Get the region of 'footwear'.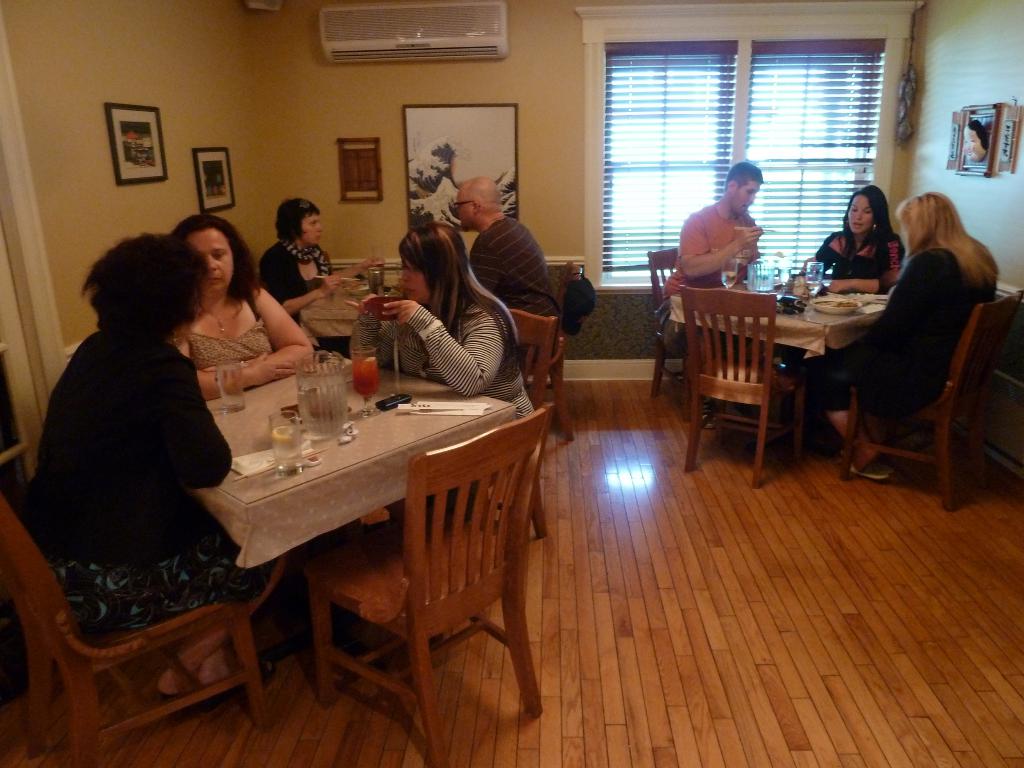
854, 451, 894, 479.
